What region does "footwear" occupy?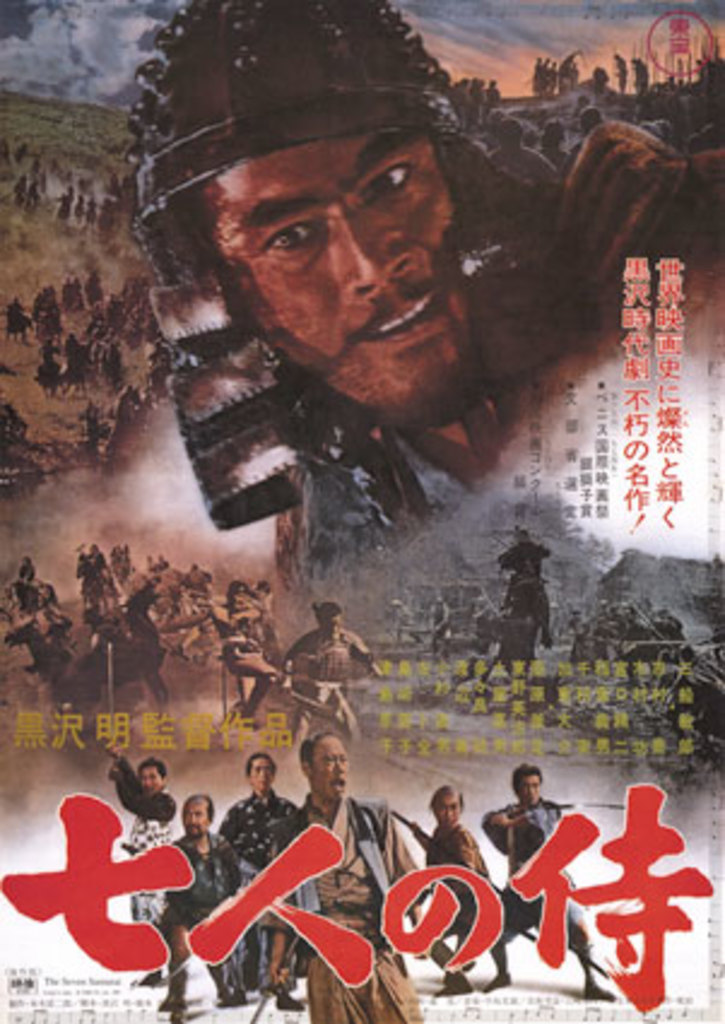
bbox(207, 983, 246, 1012).
